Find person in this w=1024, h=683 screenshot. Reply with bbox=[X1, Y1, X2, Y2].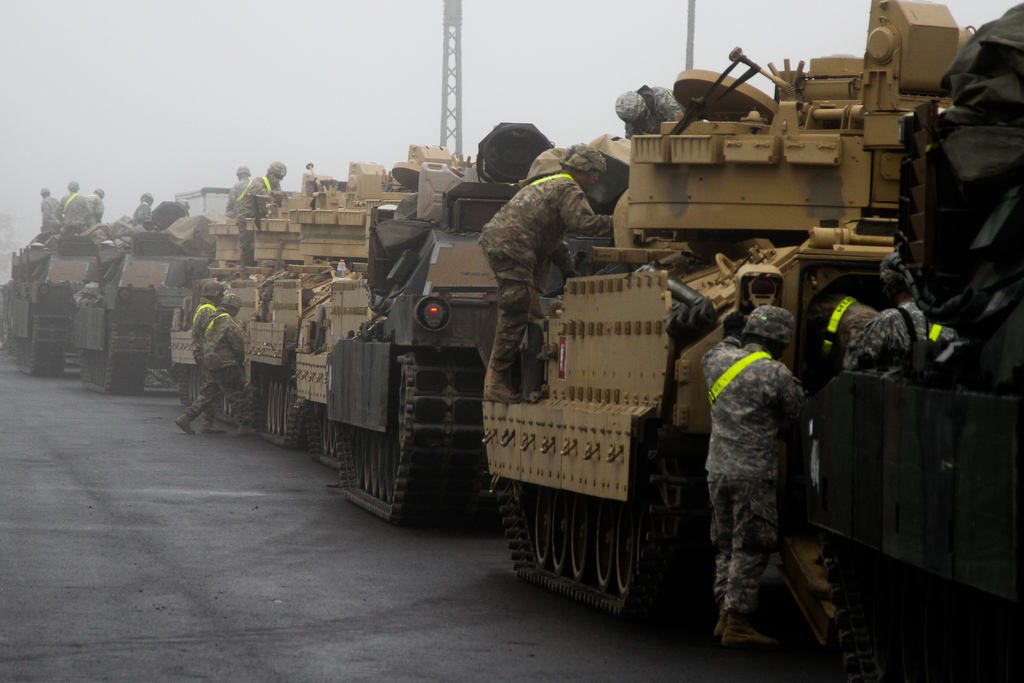
bbox=[616, 84, 689, 149].
